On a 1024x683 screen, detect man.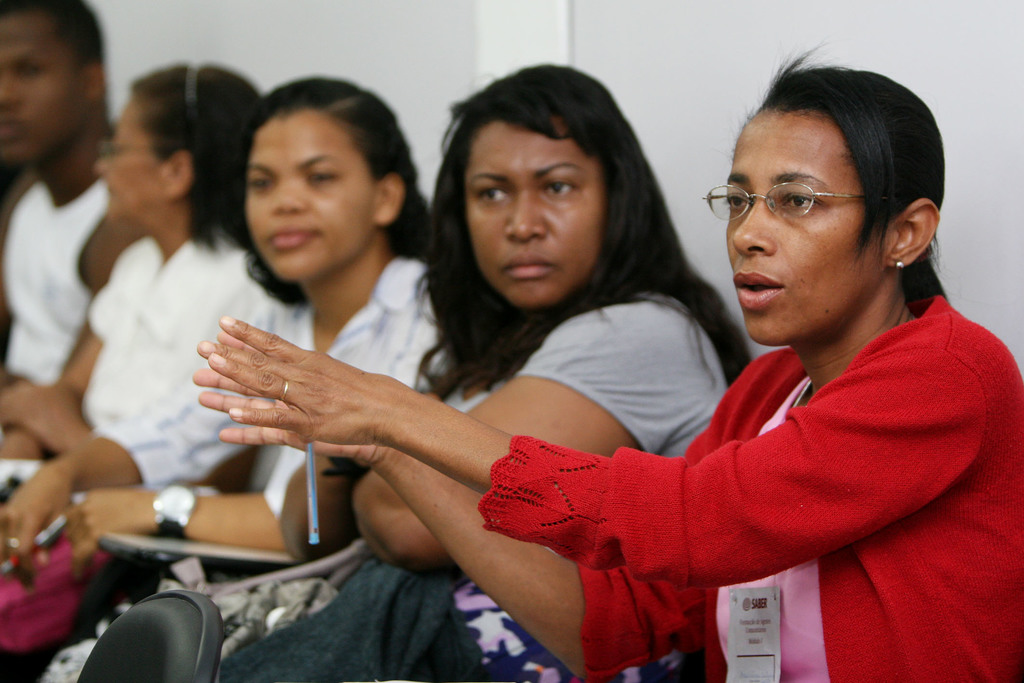
[2, 18, 129, 422].
